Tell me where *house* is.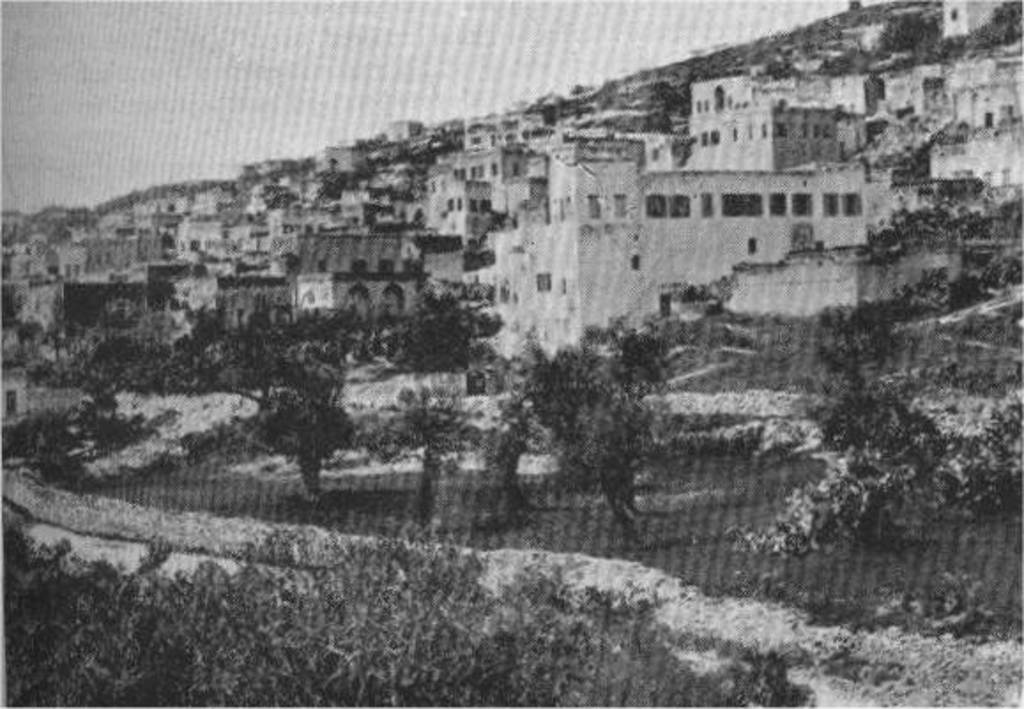
*house* is at bbox=(437, 180, 486, 240).
